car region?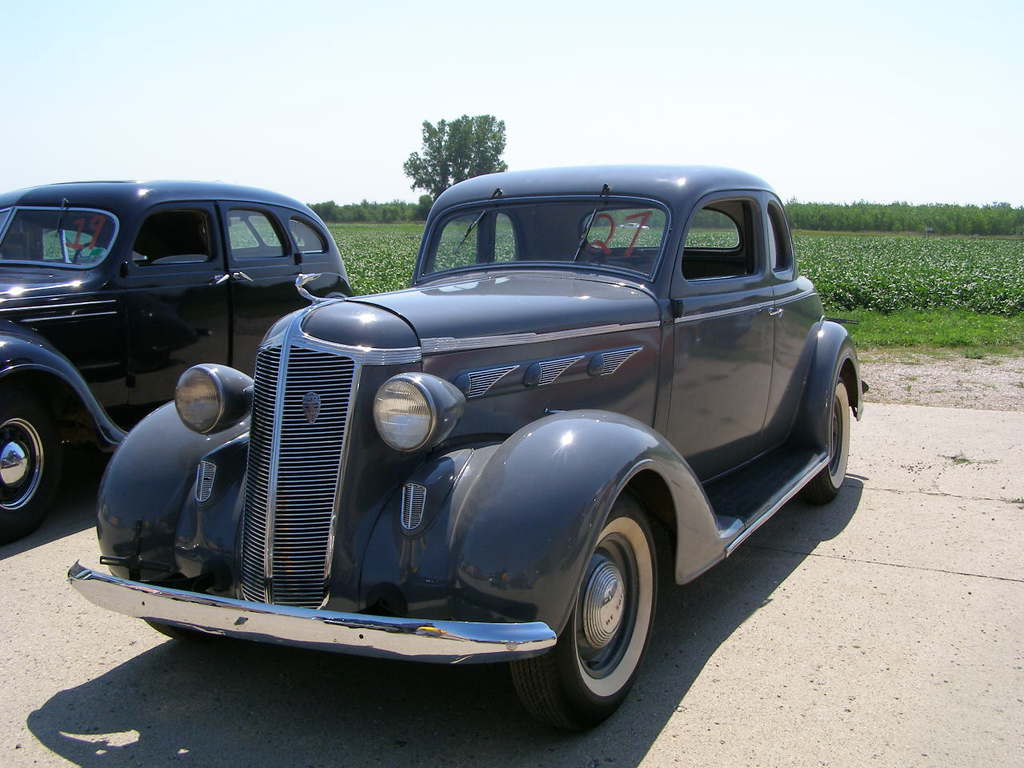
63 162 871 746
